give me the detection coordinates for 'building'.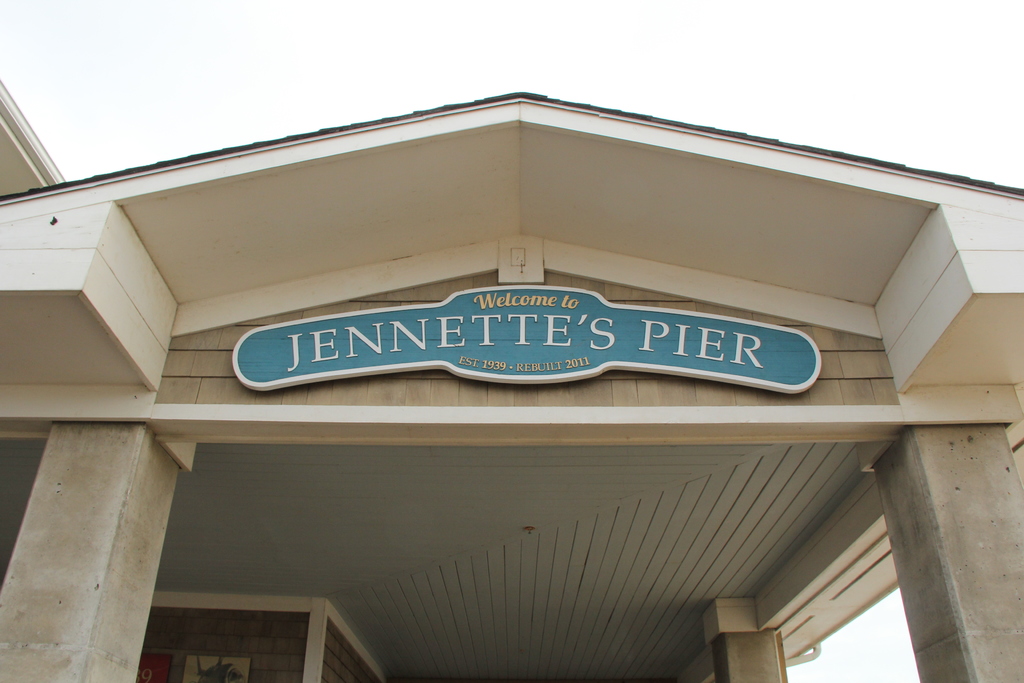
<bbox>0, 80, 1023, 682</bbox>.
